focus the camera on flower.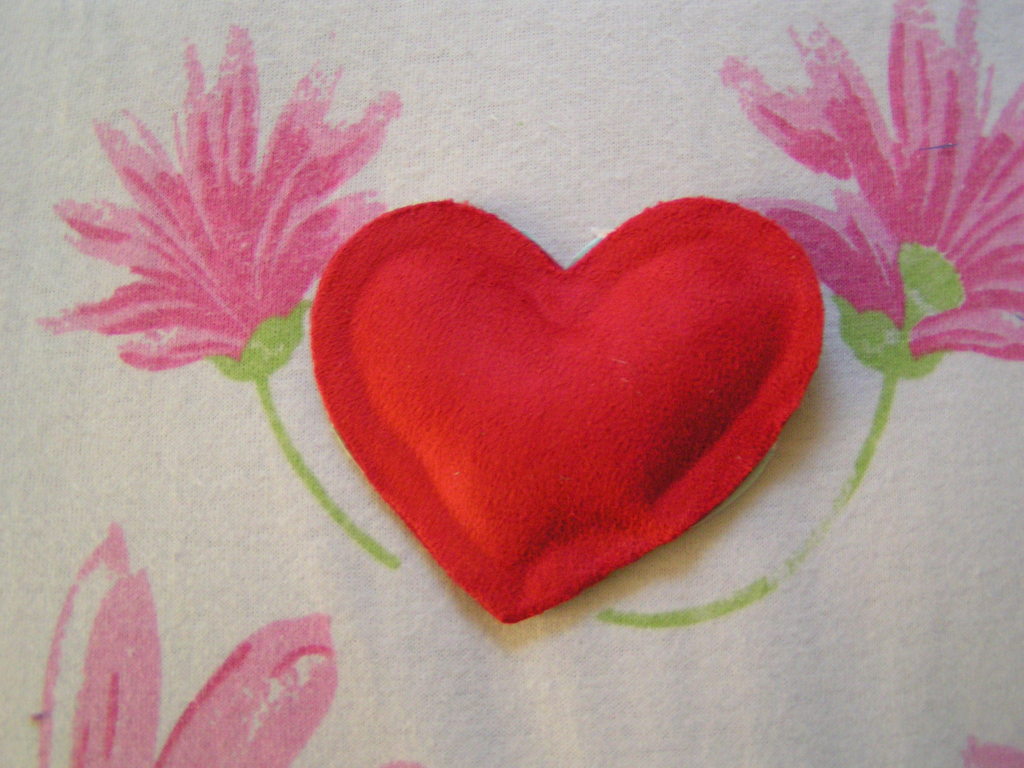
Focus region: bbox(736, 0, 1023, 360).
